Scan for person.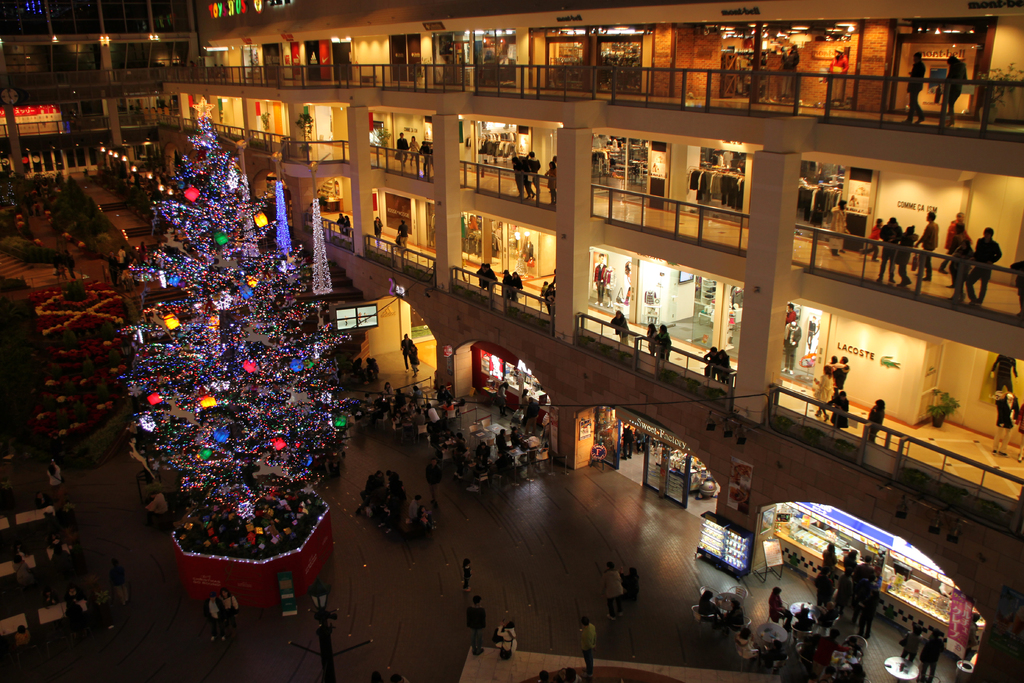
Scan result: [left=858, top=397, right=890, bottom=436].
